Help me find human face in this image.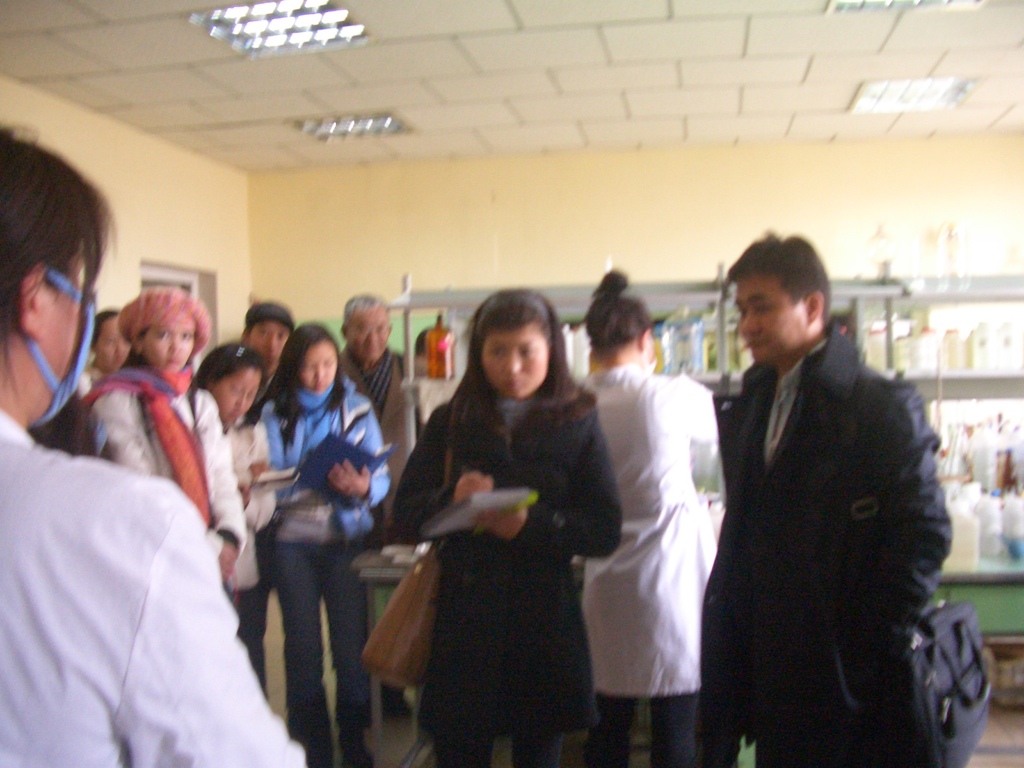
Found it: (736, 281, 804, 369).
